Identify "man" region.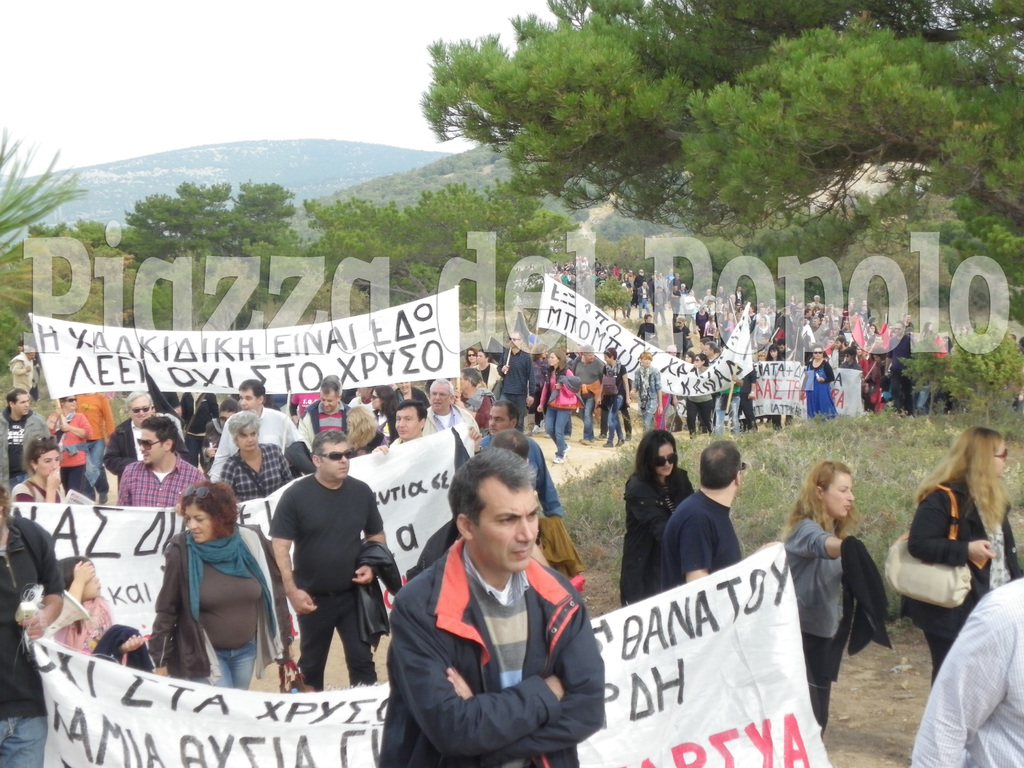
Region: (660,437,742,593).
